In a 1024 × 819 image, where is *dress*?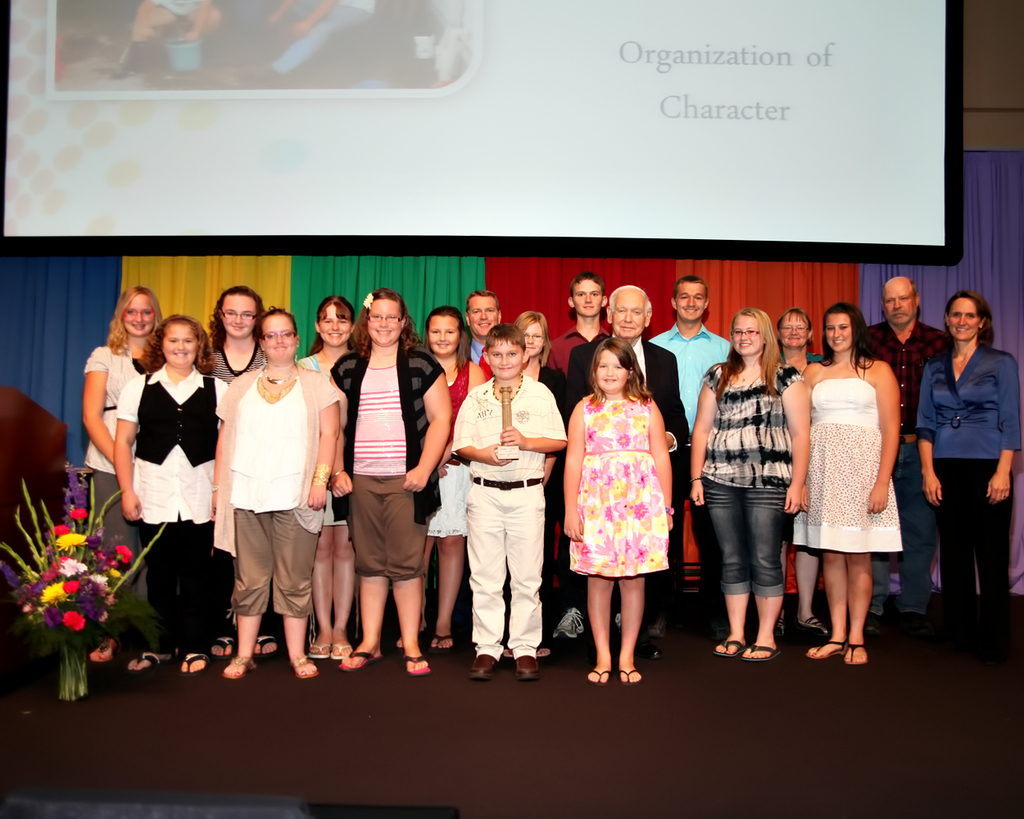
box=[571, 391, 674, 581].
